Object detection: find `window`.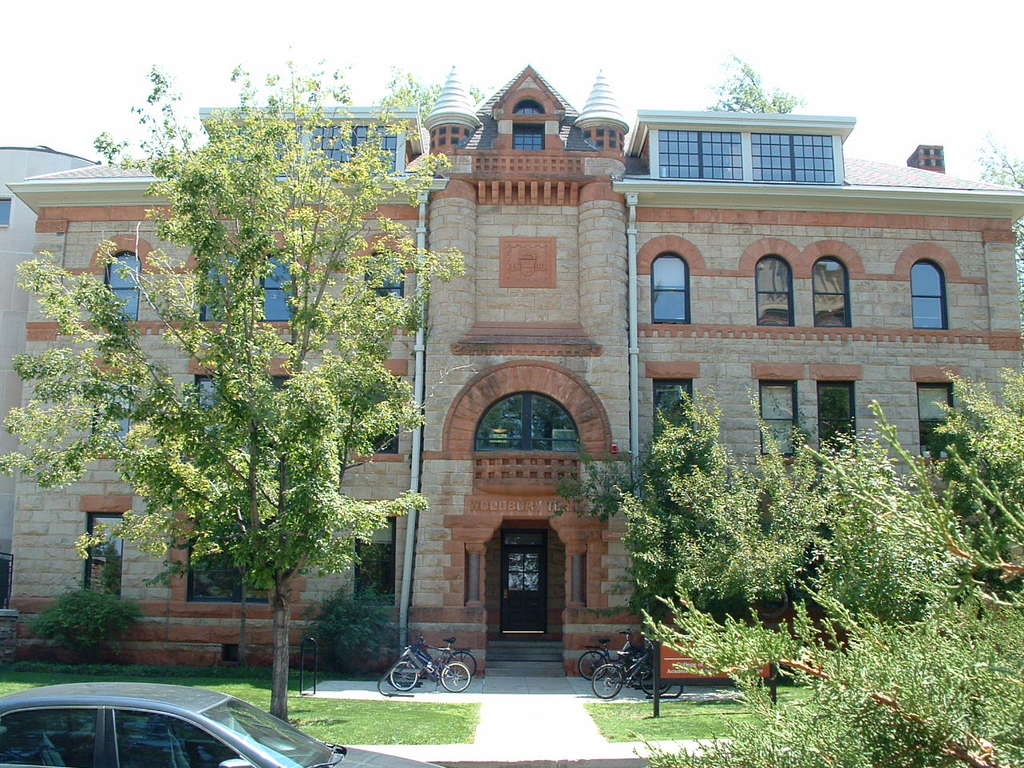
[257, 250, 291, 319].
